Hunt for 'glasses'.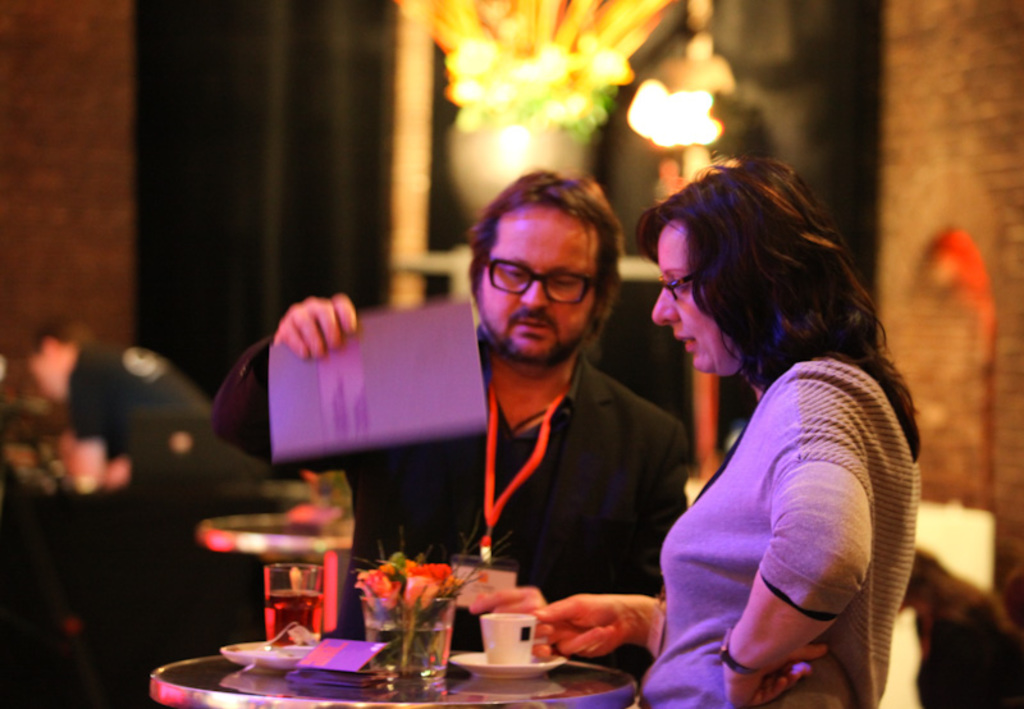
Hunted down at {"left": 475, "top": 257, "right": 612, "bottom": 311}.
